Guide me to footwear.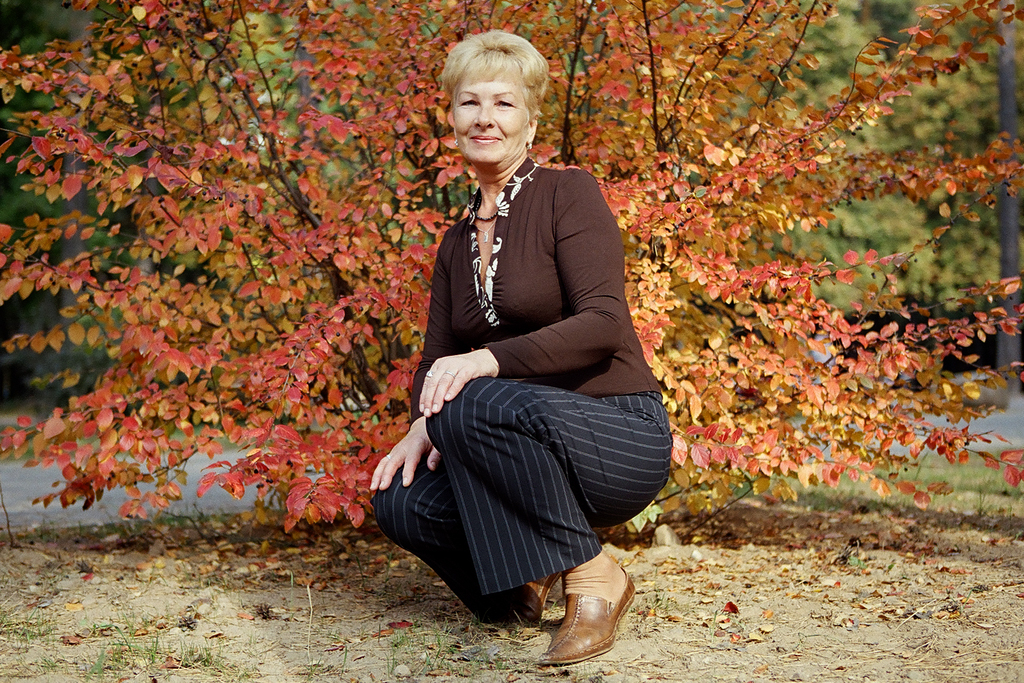
Guidance: 522 570 559 619.
